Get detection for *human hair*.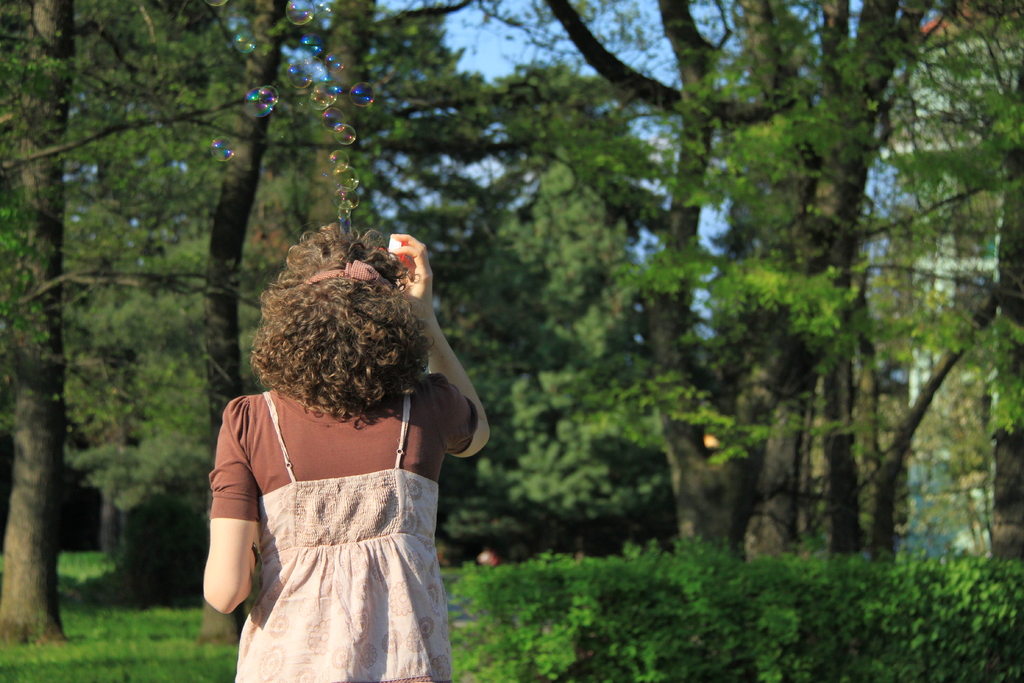
Detection: 250:213:428:420.
